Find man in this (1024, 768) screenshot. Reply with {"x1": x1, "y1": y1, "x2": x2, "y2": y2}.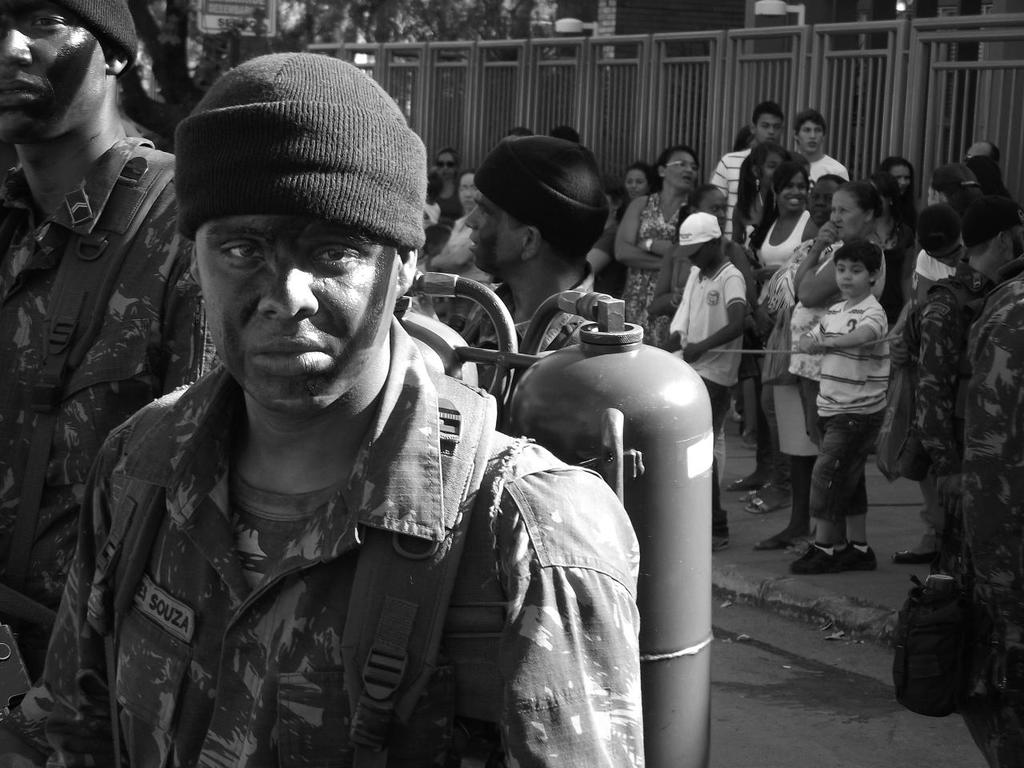
{"x1": 961, "y1": 259, "x2": 1023, "y2": 767}.
